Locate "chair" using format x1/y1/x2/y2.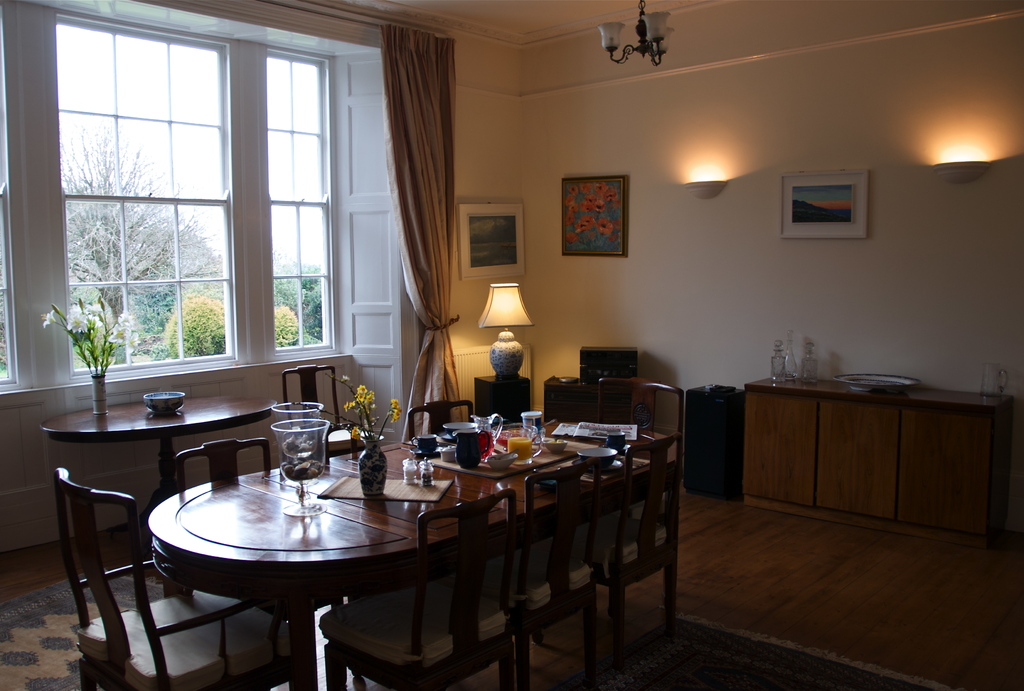
279/362/379/450.
